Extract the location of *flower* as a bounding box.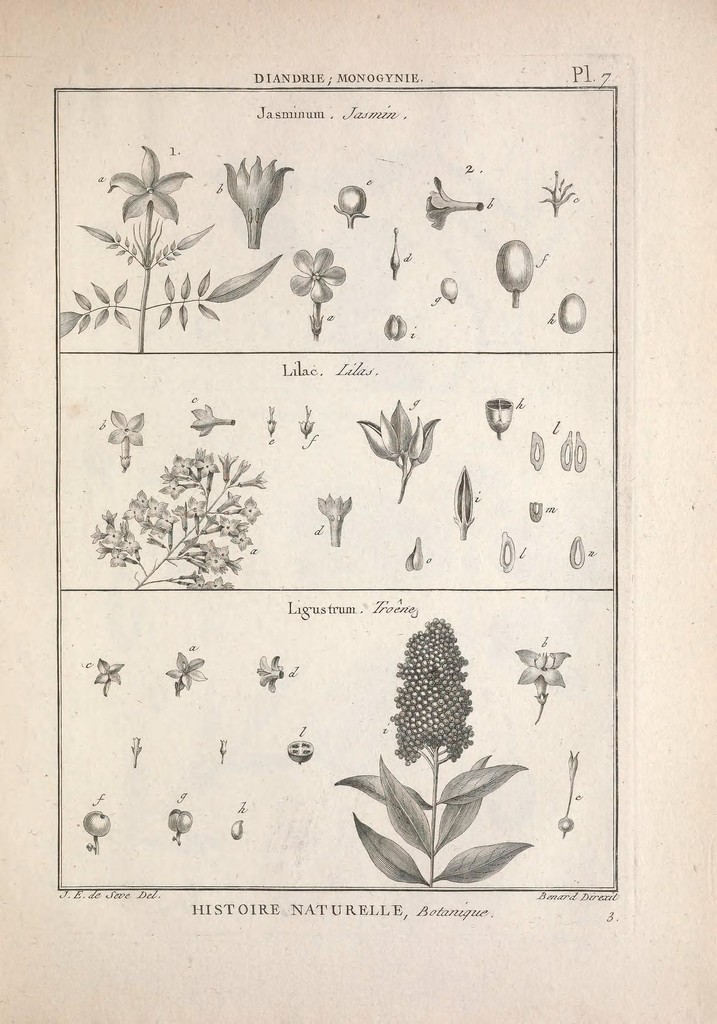
x1=354 y1=399 x2=438 y2=497.
